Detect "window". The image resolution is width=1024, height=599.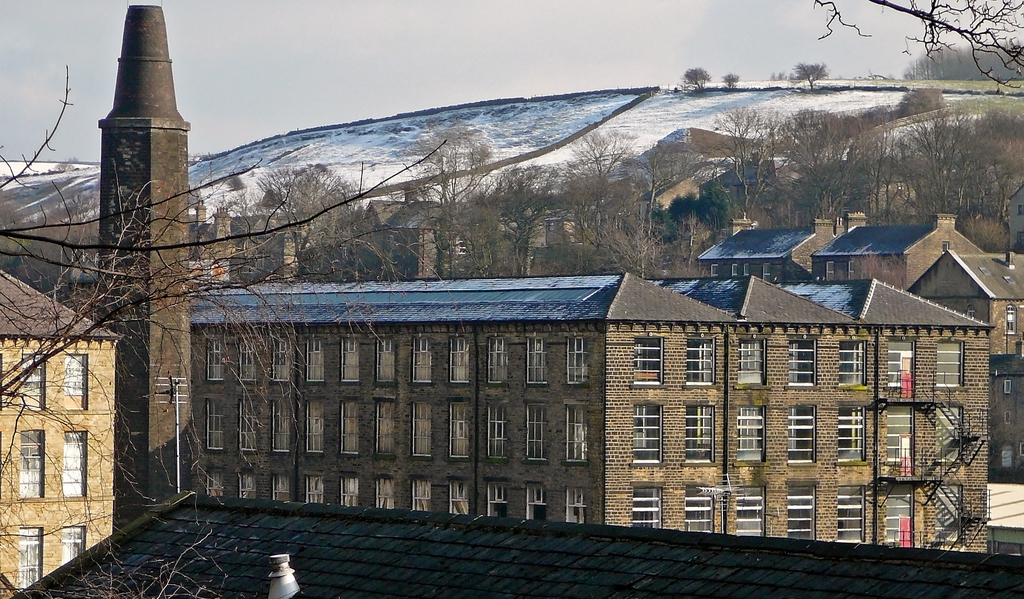
BBox(207, 326, 225, 381).
